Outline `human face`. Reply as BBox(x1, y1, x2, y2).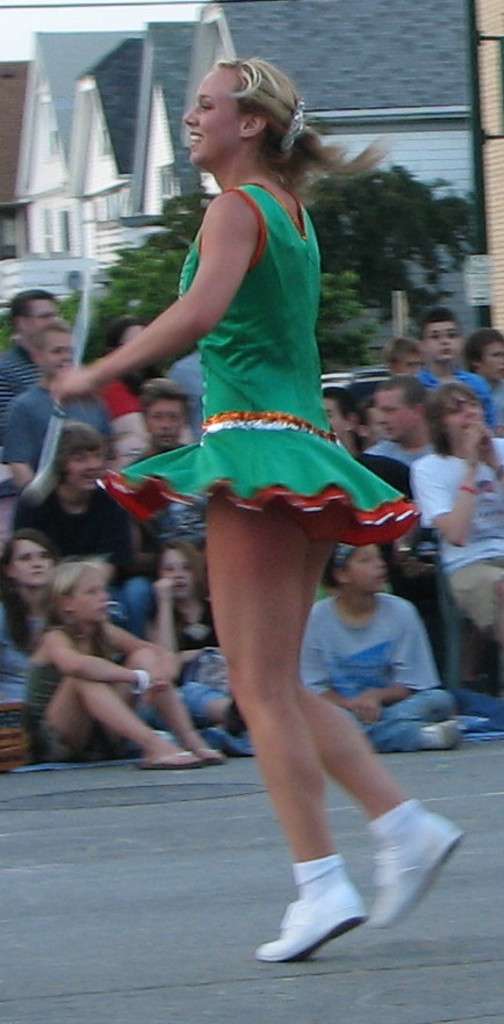
BBox(397, 346, 420, 369).
